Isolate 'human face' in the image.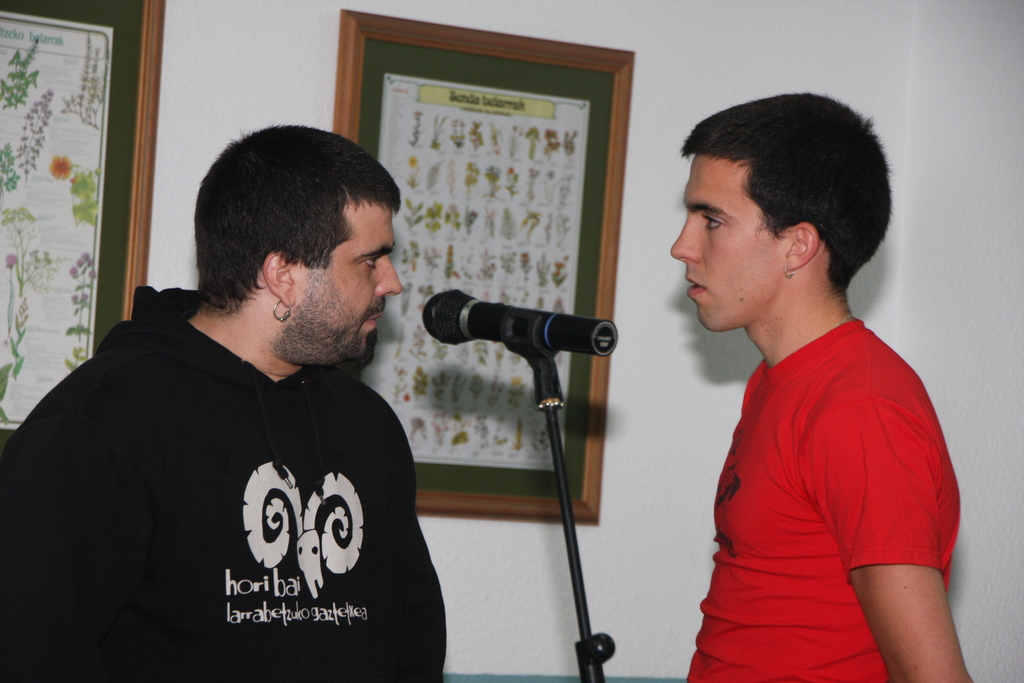
Isolated region: box(290, 199, 397, 368).
